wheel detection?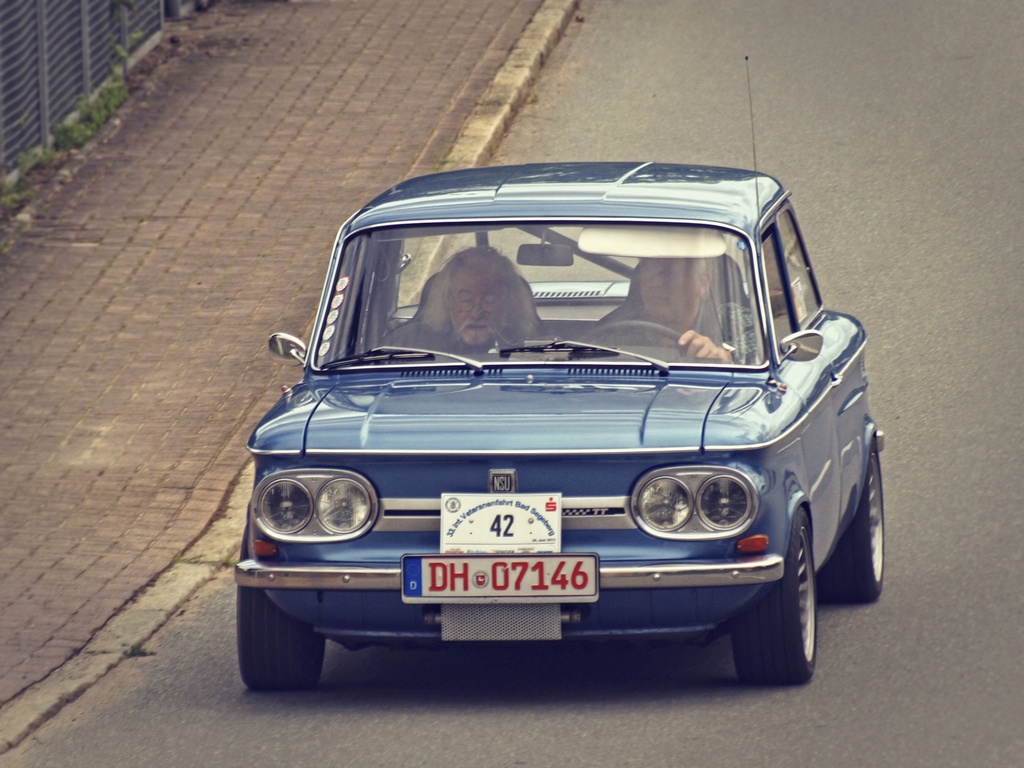
box=[747, 468, 840, 689]
